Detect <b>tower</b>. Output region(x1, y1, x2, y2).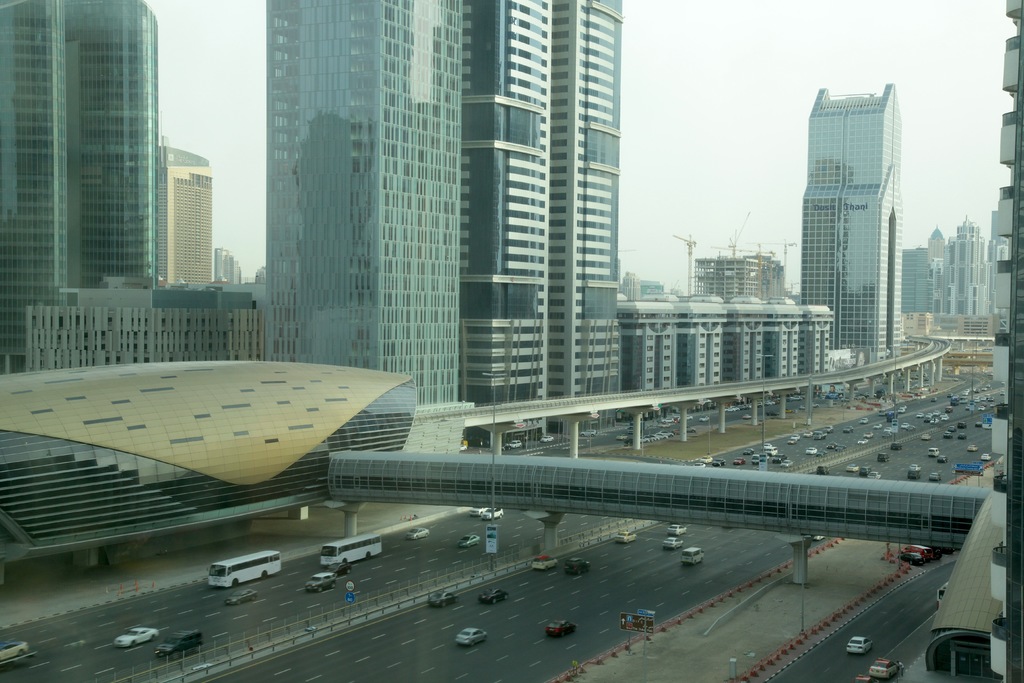
region(943, 227, 989, 325).
